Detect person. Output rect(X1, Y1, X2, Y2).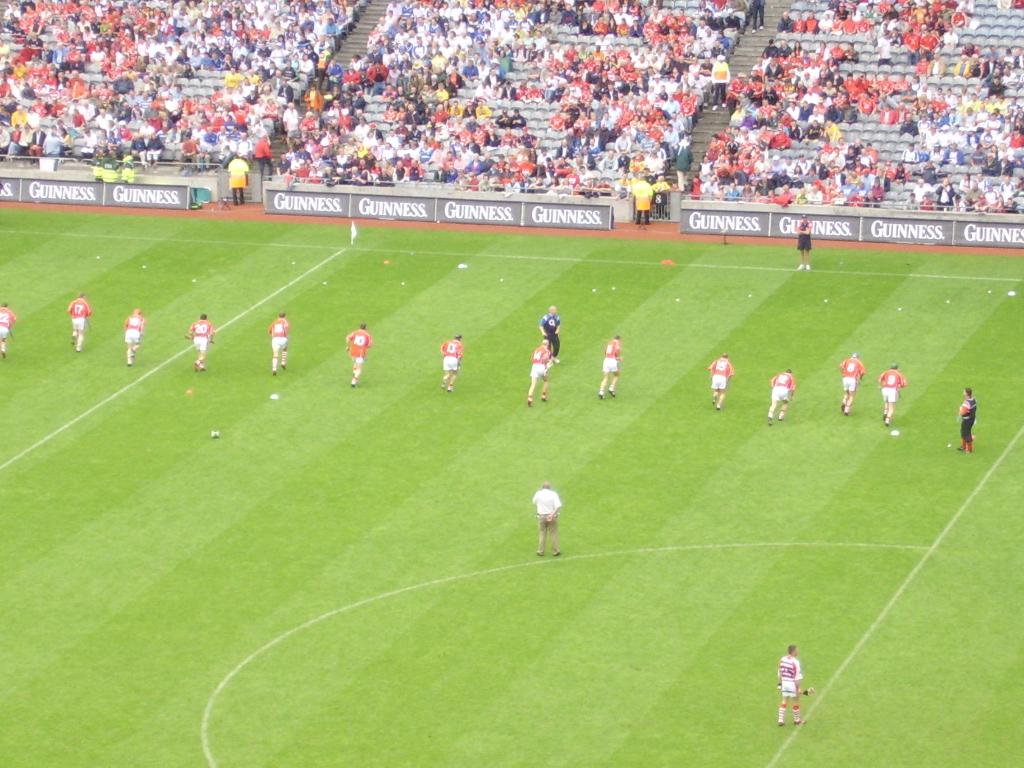
rect(184, 314, 213, 369).
